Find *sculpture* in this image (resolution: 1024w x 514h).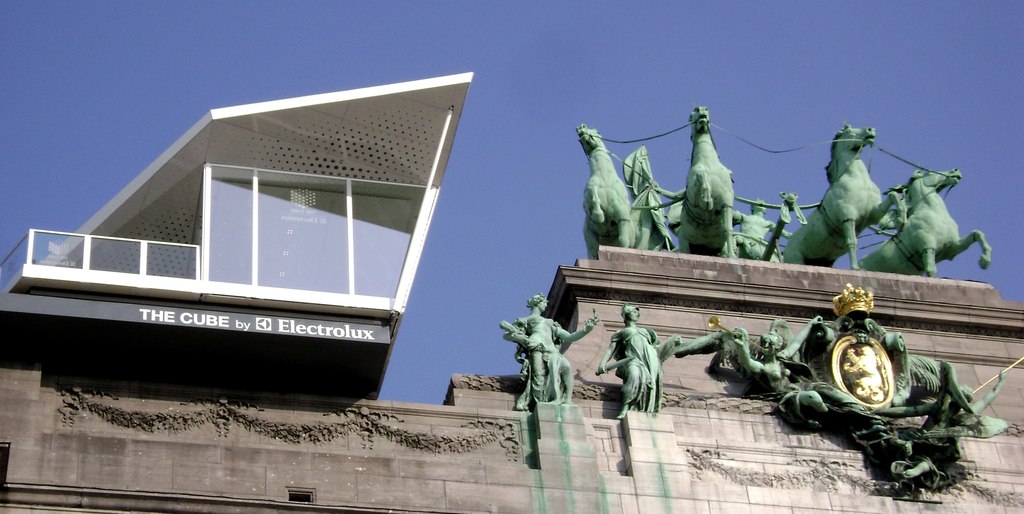
box=[577, 115, 667, 260].
